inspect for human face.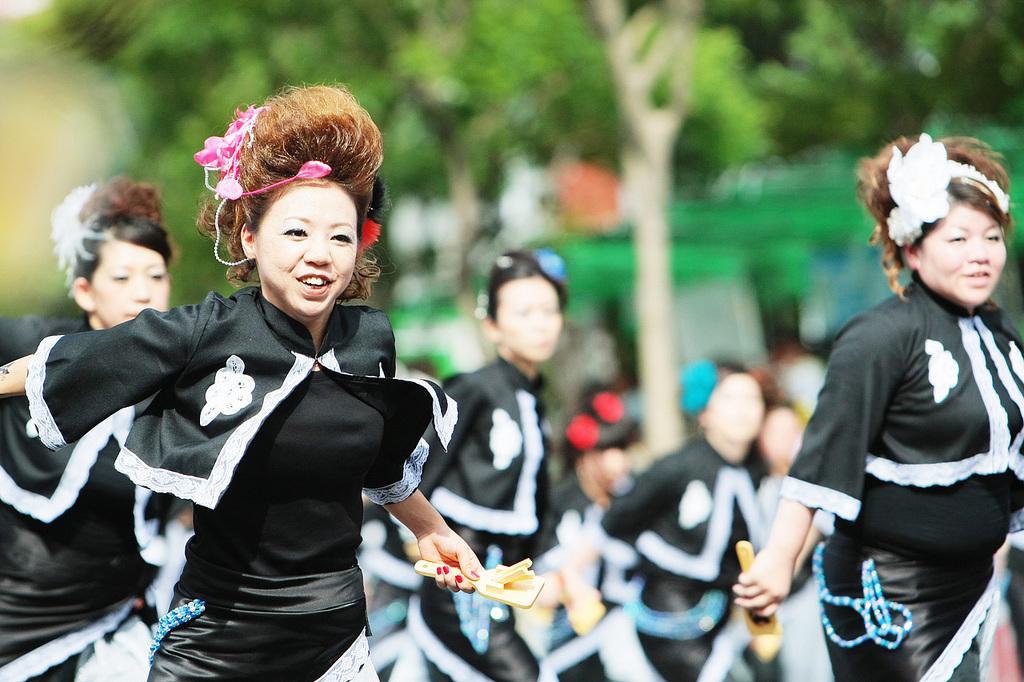
Inspection: {"x1": 699, "y1": 375, "x2": 761, "y2": 441}.
